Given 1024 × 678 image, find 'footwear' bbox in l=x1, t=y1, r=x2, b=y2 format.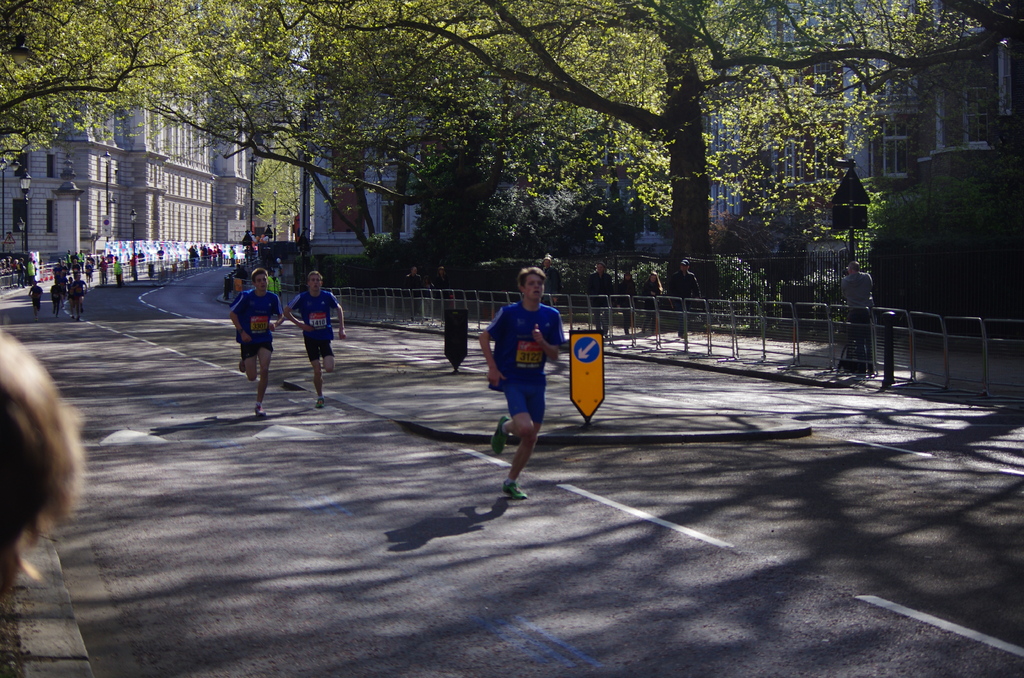
l=318, t=389, r=331, b=410.
